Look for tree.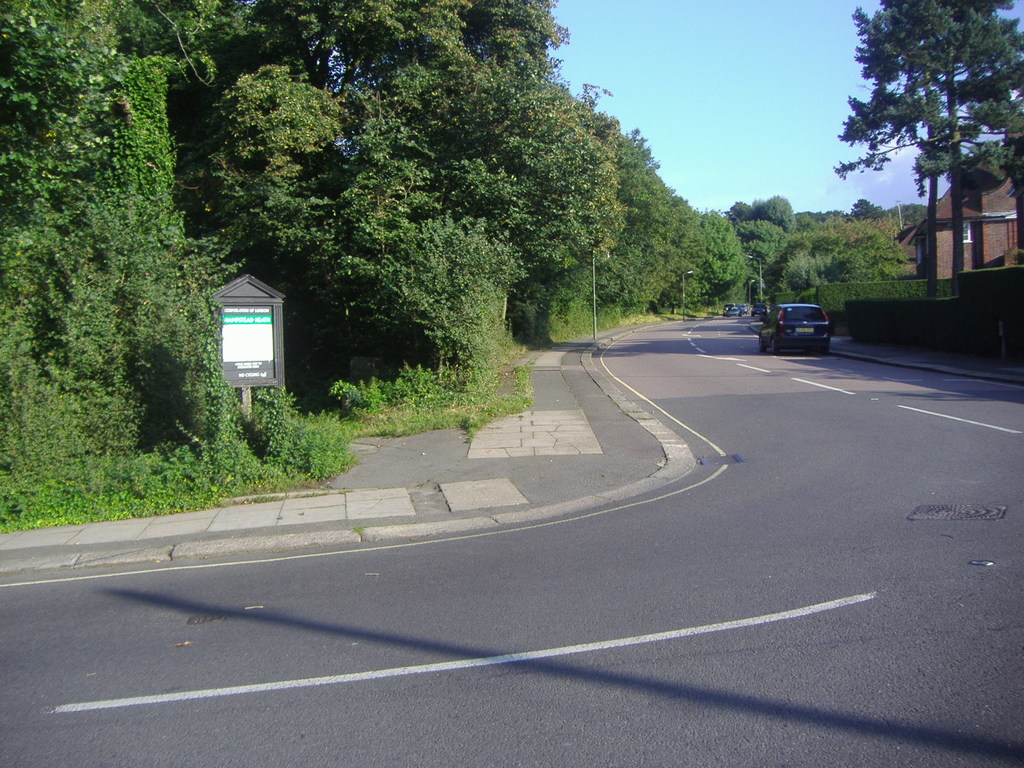
Found: [x1=353, y1=0, x2=646, y2=291].
